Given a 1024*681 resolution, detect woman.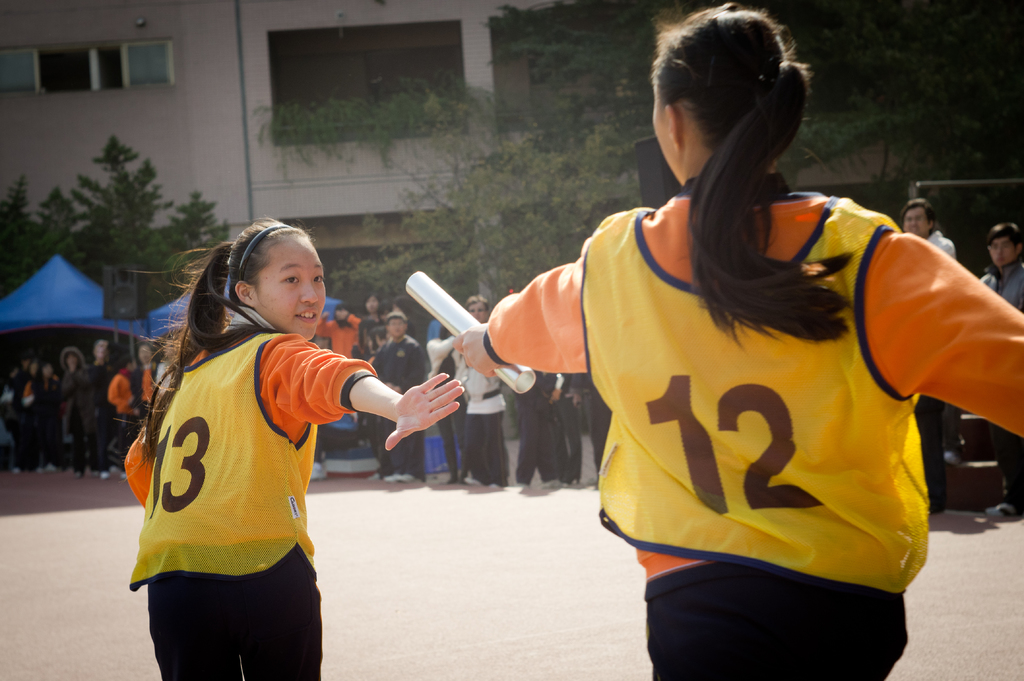
x1=315, y1=297, x2=365, y2=356.
